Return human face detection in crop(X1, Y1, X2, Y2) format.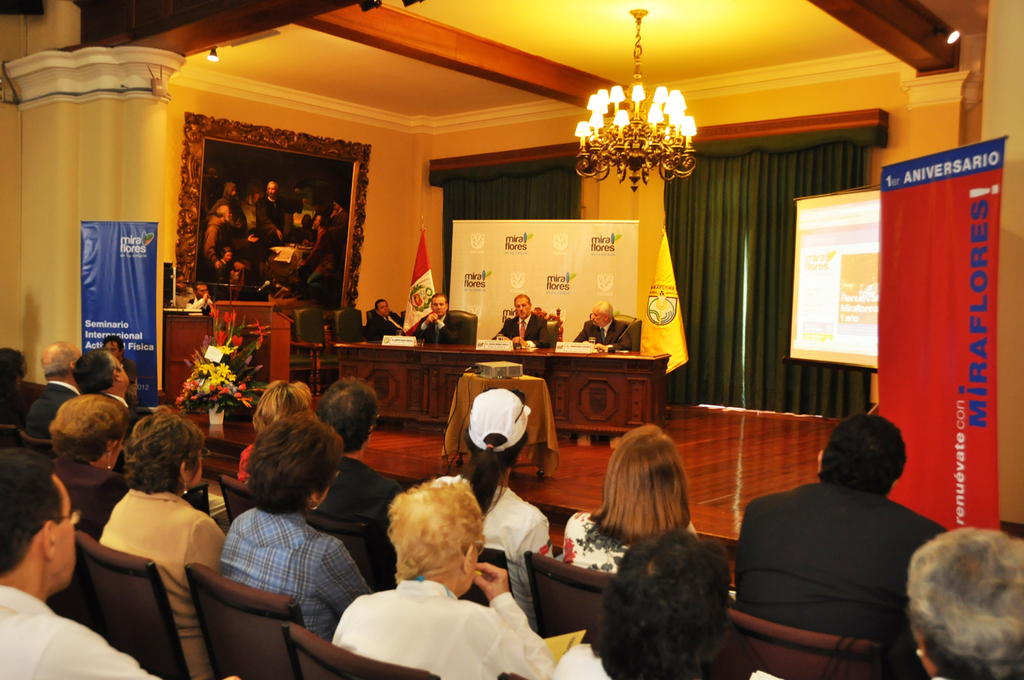
crop(106, 358, 128, 387).
